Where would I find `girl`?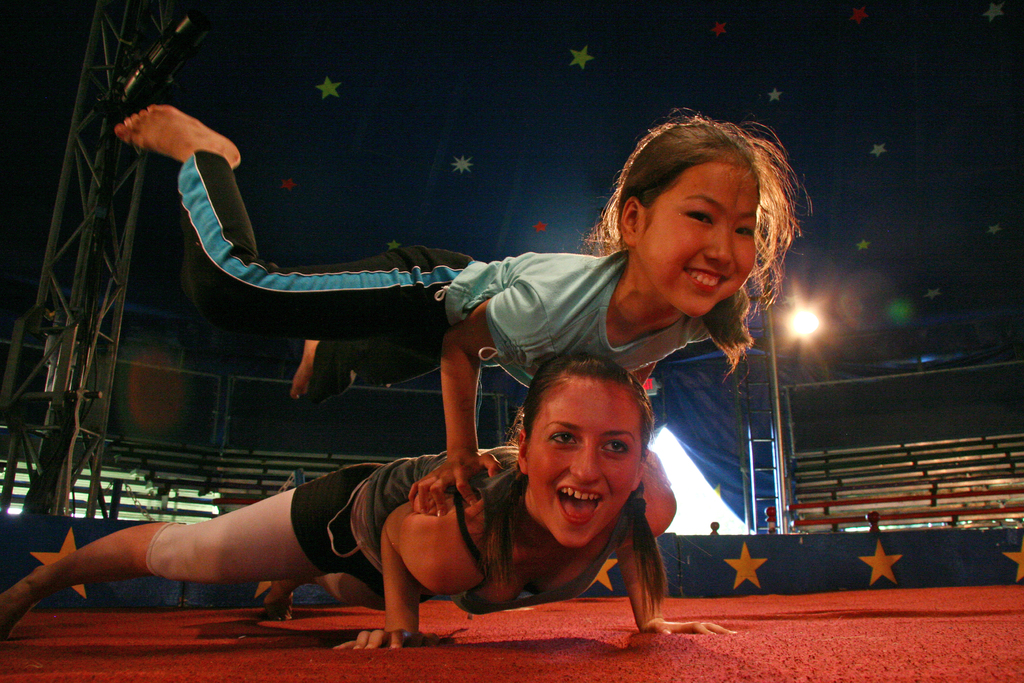
At 115, 99, 806, 520.
